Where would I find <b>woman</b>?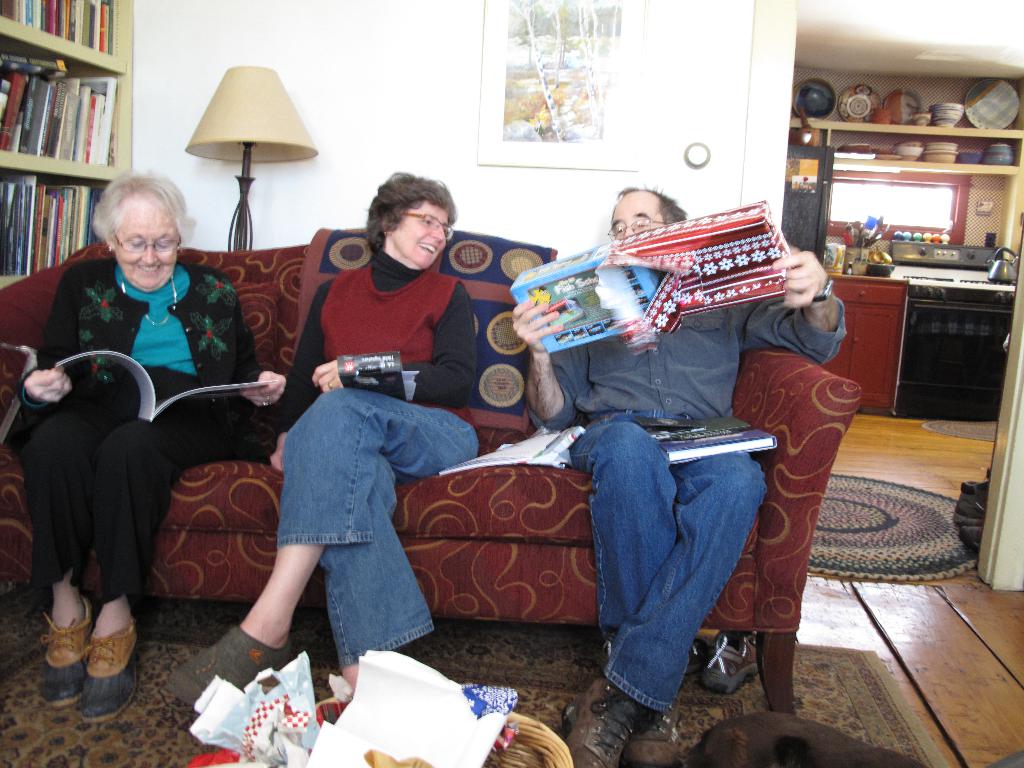
At [left=15, top=170, right=283, bottom=723].
